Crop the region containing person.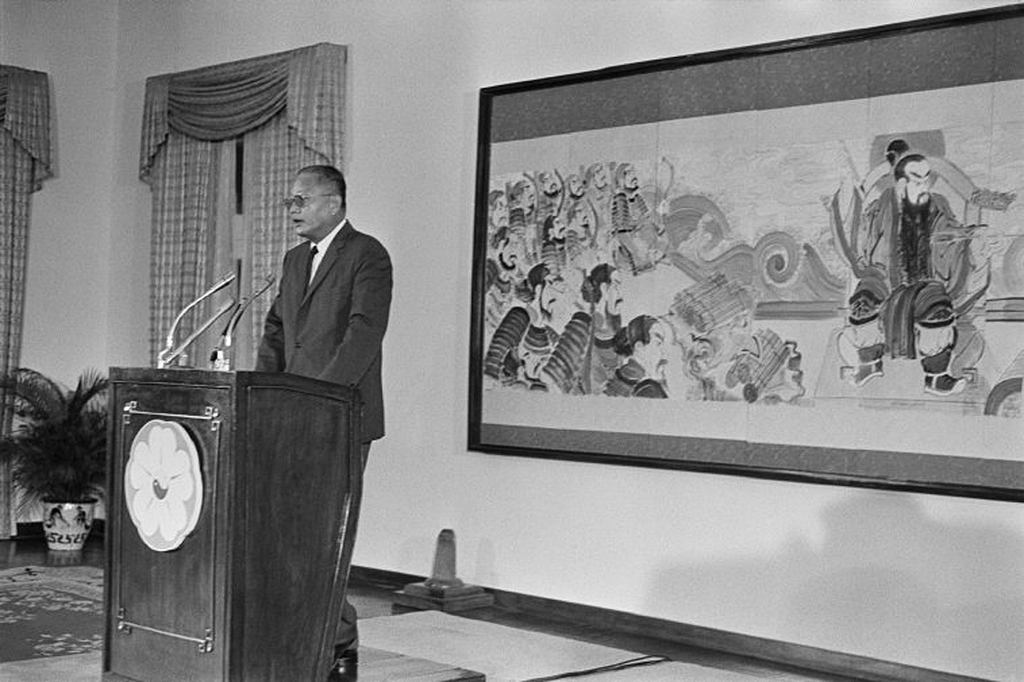
Crop region: BBox(254, 160, 392, 681).
